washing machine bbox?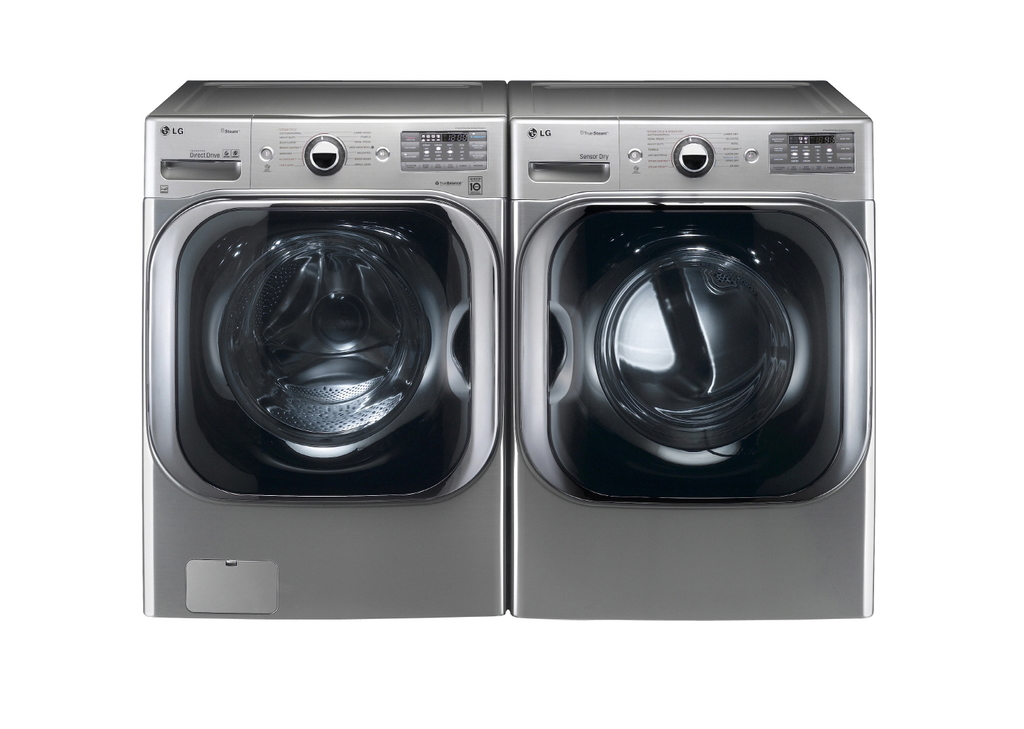
rect(499, 81, 875, 615)
